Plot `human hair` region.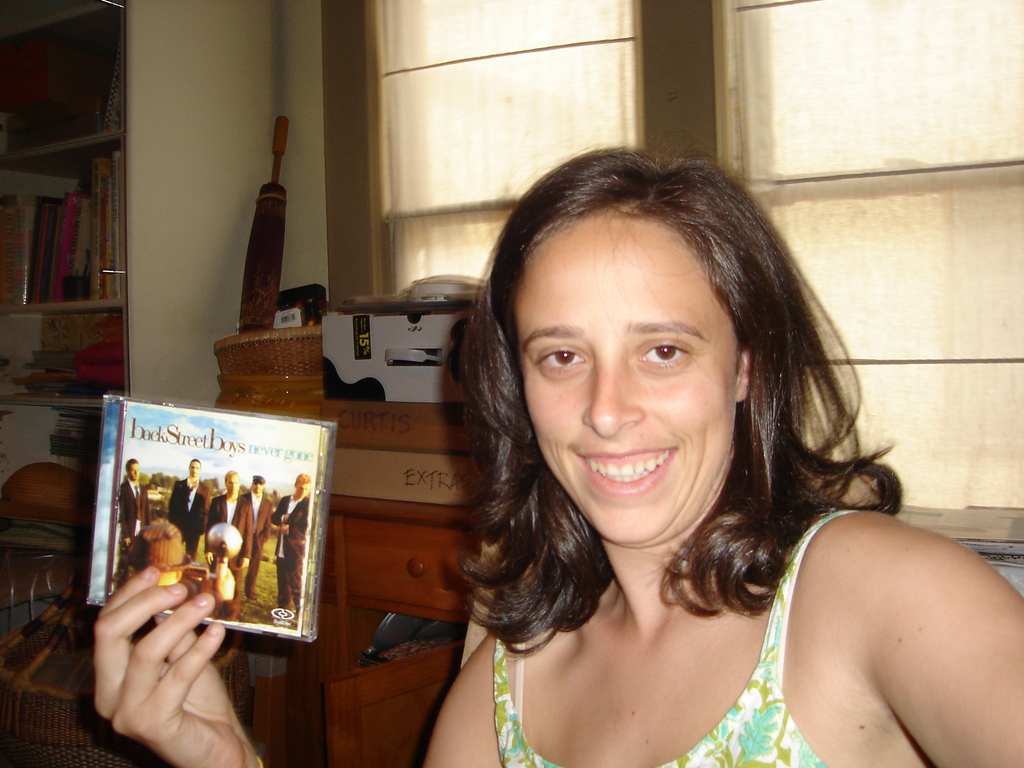
Plotted at detection(124, 457, 140, 475).
